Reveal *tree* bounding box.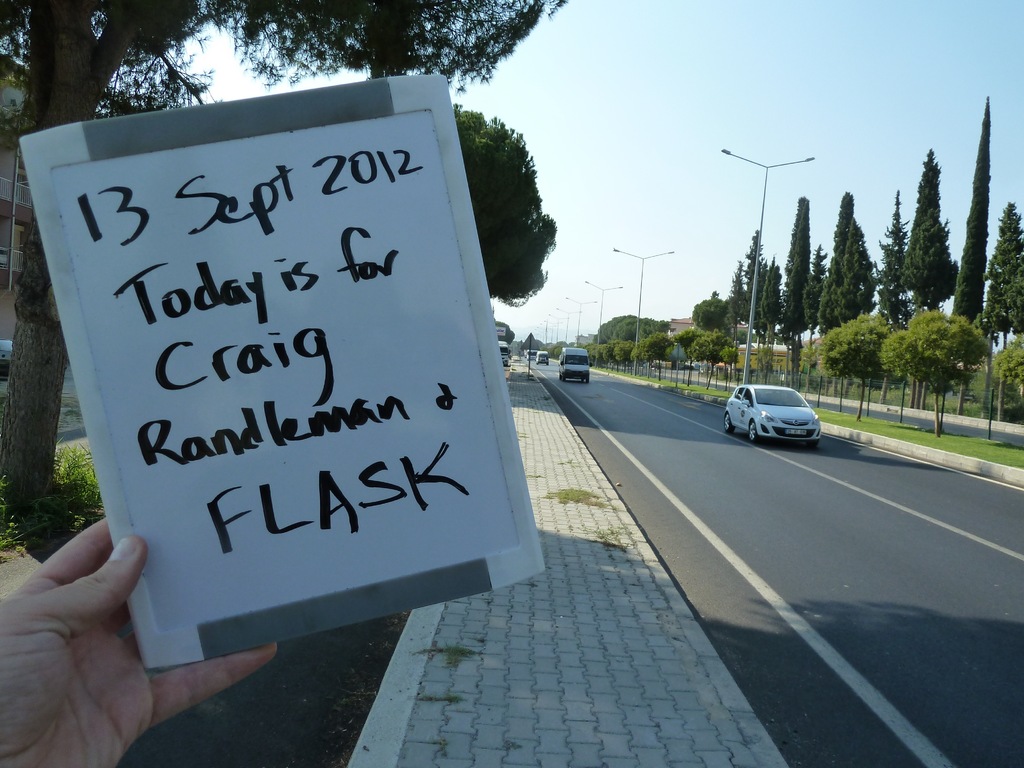
Revealed: locate(872, 202, 907, 396).
